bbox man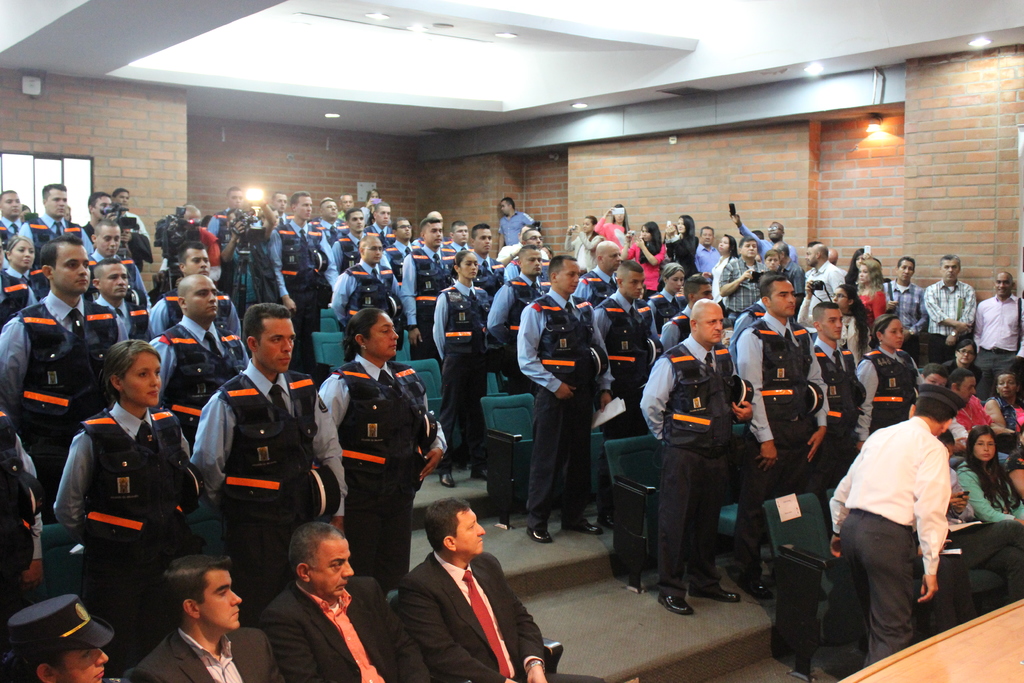
bbox(332, 209, 369, 270)
